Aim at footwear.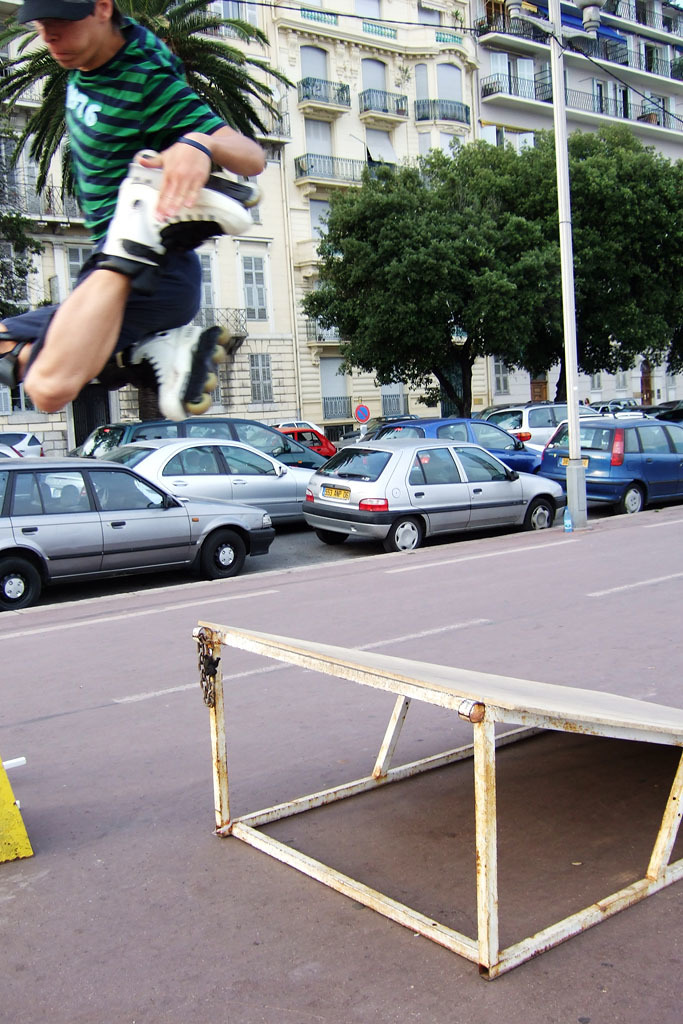
Aimed at {"x1": 103, "y1": 165, "x2": 252, "y2": 266}.
